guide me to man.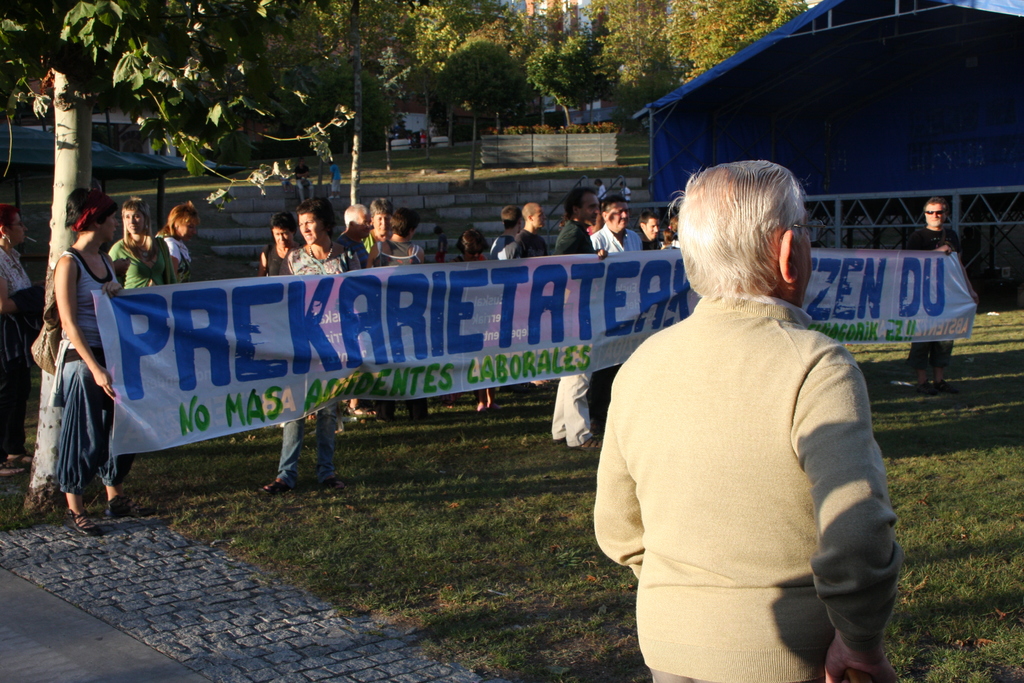
Guidance: 904 197 979 395.
